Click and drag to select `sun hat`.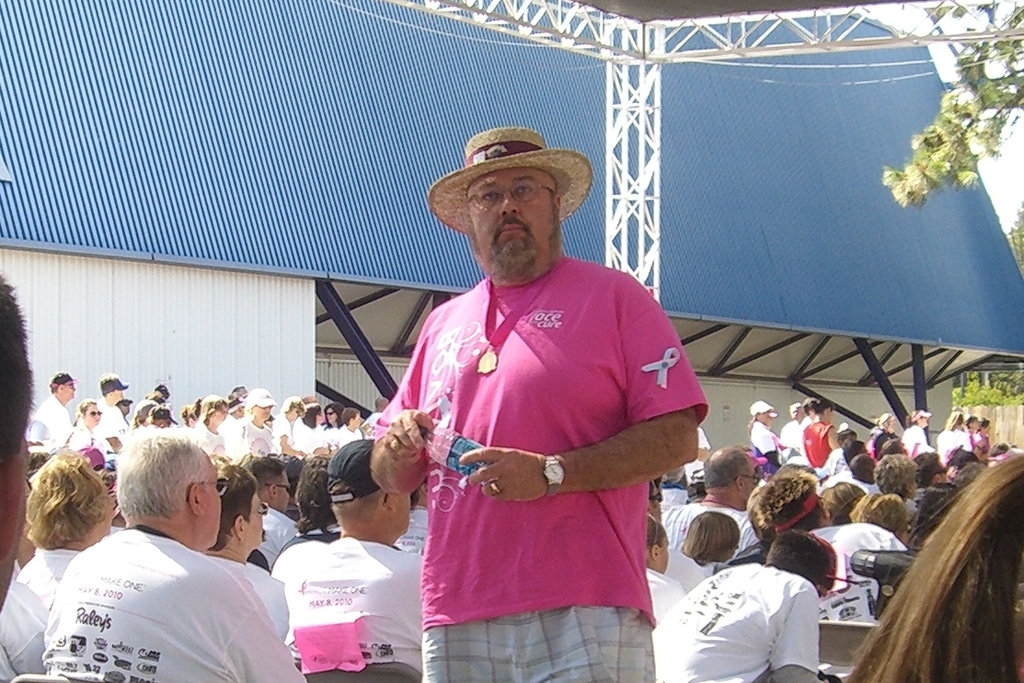
Selection: [749,396,776,412].
